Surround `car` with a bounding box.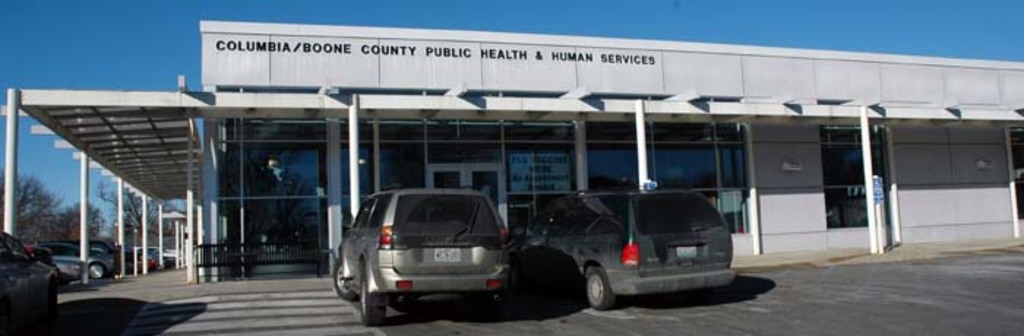
select_region(0, 229, 57, 324).
